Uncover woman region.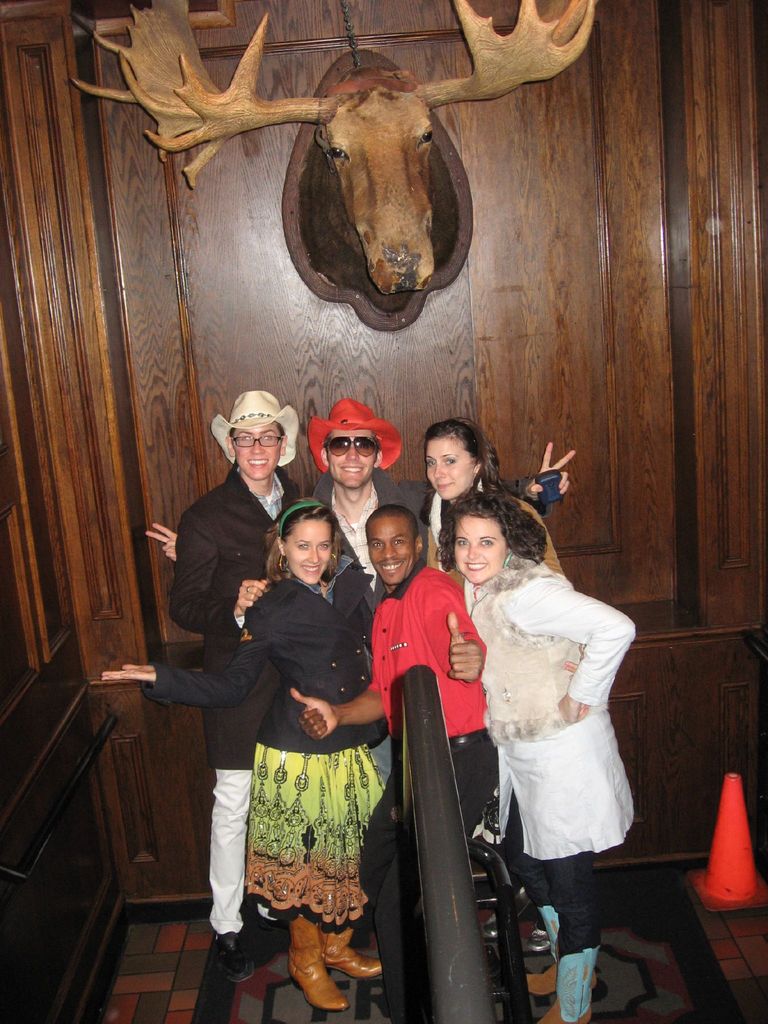
Uncovered: BBox(424, 420, 577, 956).
